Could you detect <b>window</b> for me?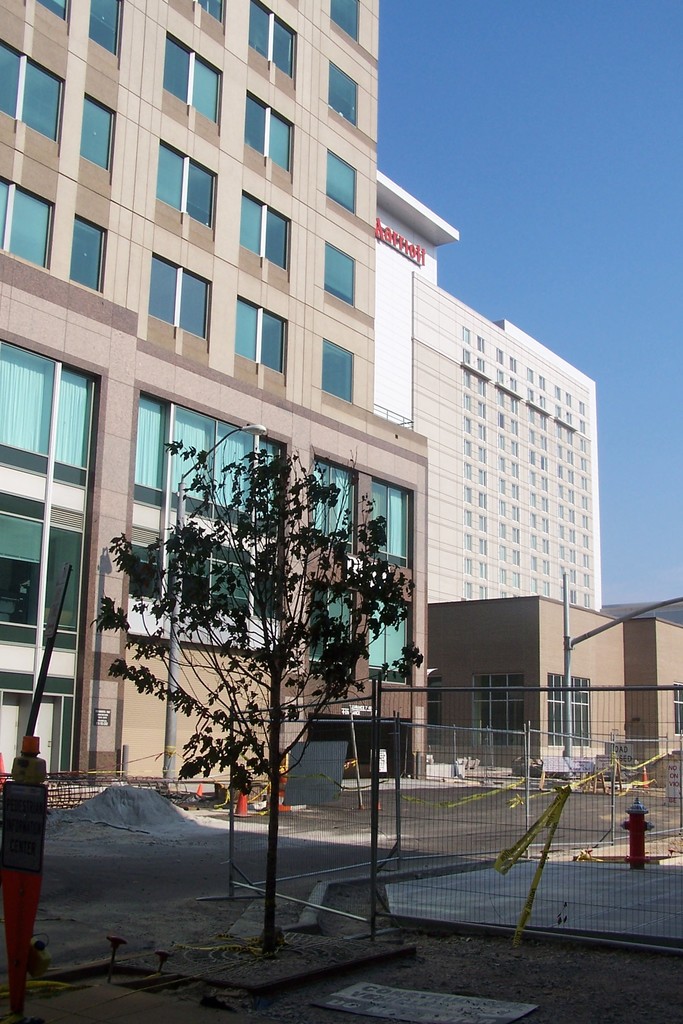
Detection result: 666, 682, 682, 743.
